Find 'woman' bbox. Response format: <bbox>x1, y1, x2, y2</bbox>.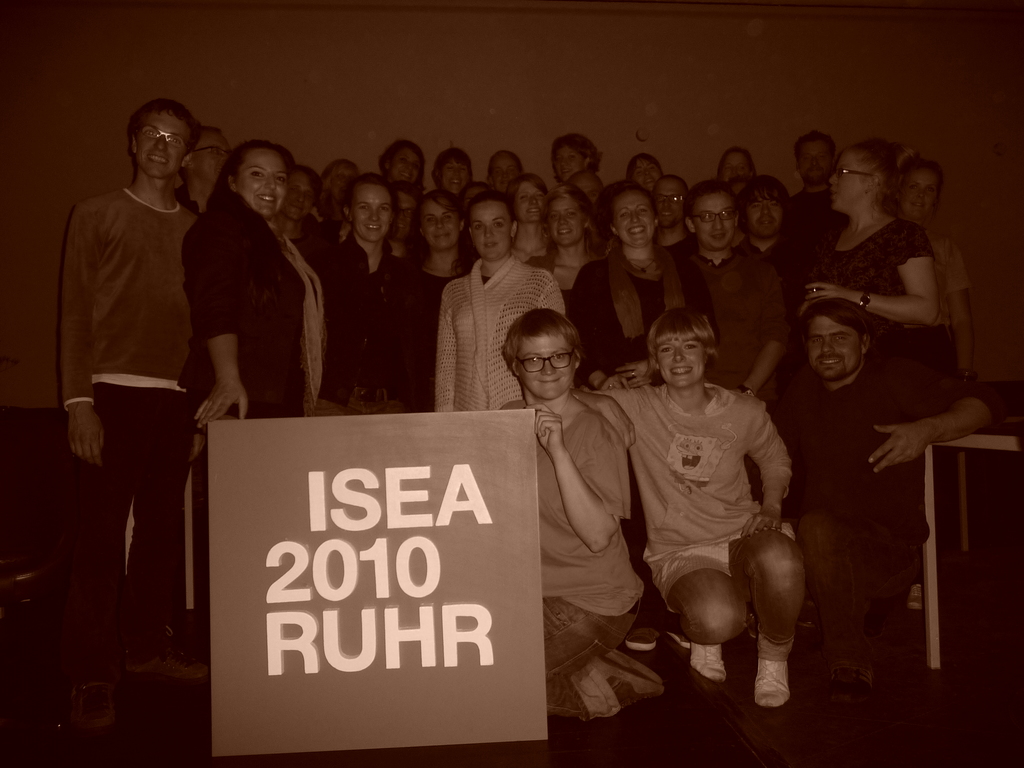
<bbox>425, 188, 564, 410</bbox>.
